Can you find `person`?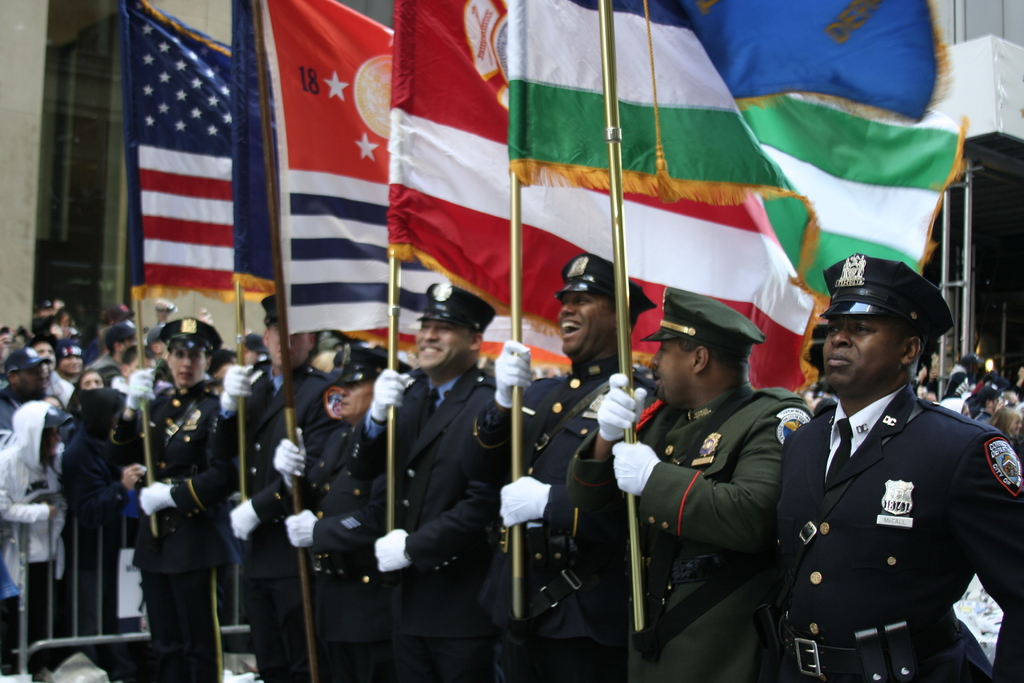
Yes, bounding box: bbox=[117, 319, 238, 682].
